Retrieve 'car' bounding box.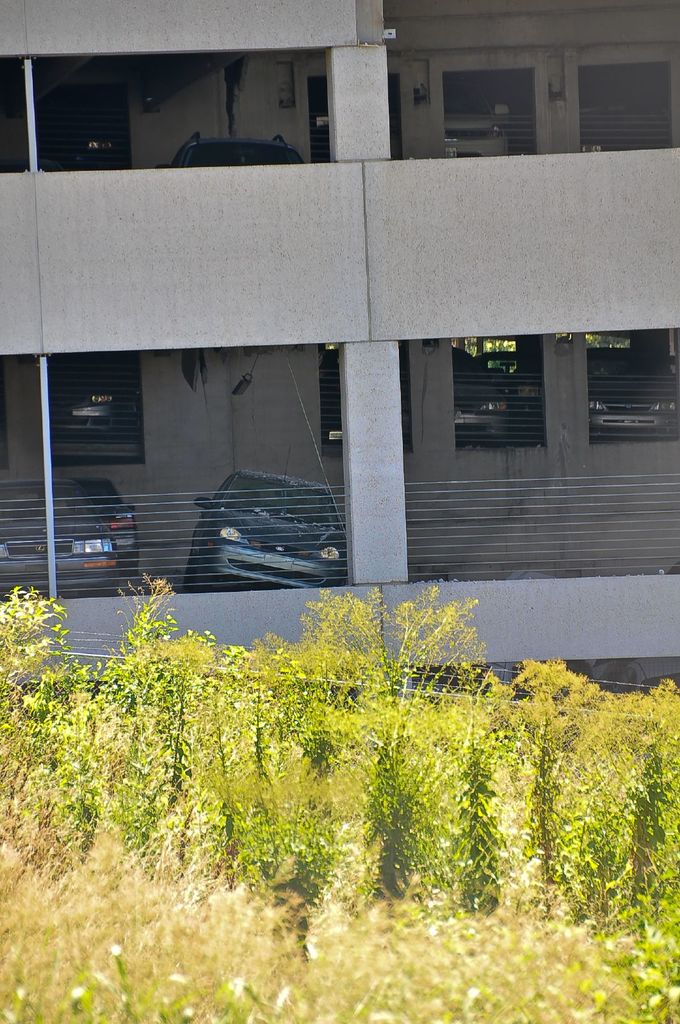
Bounding box: crop(7, 473, 145, 595).
